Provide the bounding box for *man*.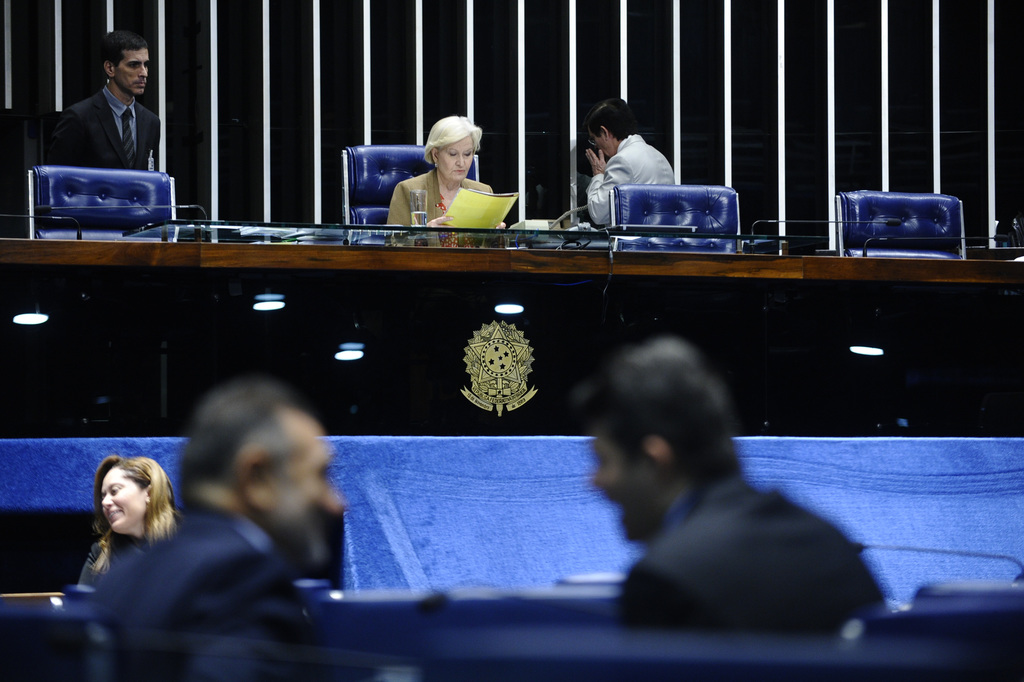
(580, 99, 679, 232).
